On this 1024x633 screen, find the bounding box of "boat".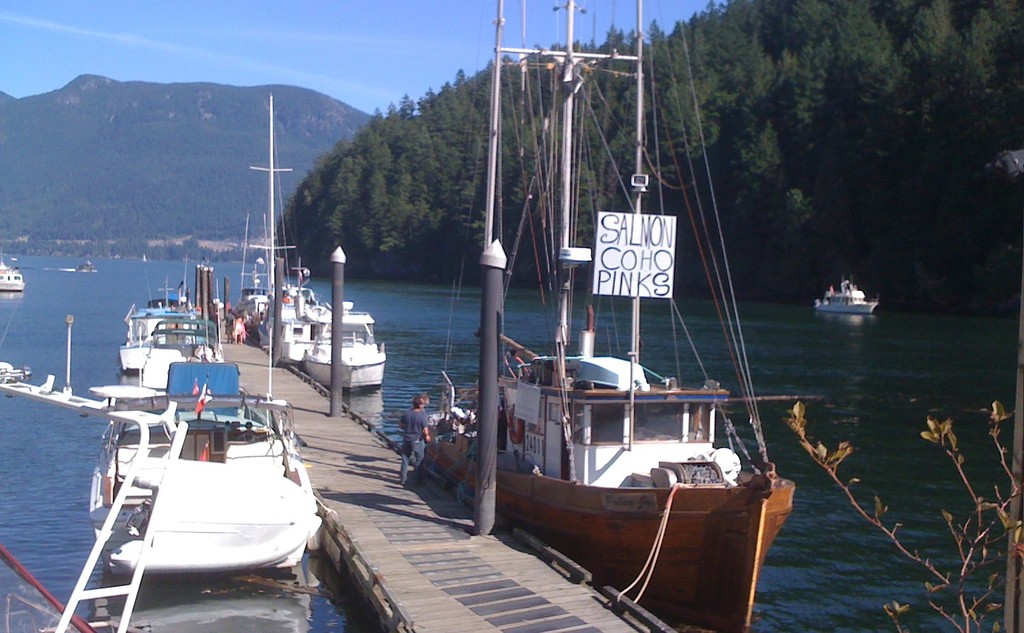
Bounding box: (440,0,795,632).
